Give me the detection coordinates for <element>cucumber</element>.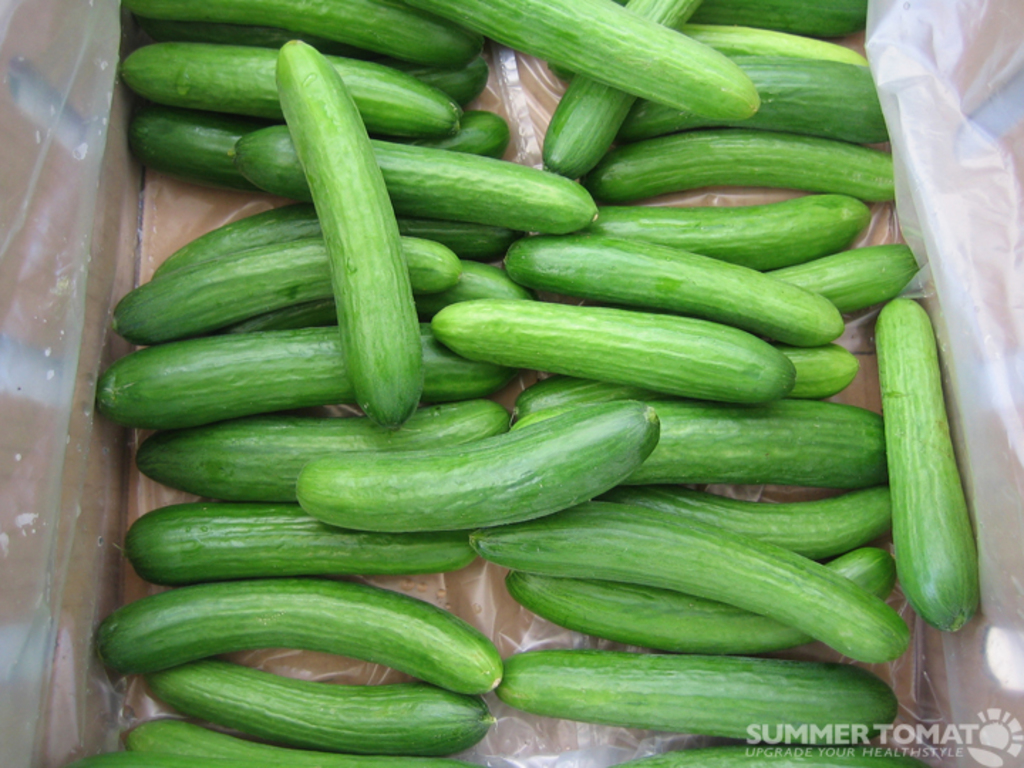
[606,737,933,767].
